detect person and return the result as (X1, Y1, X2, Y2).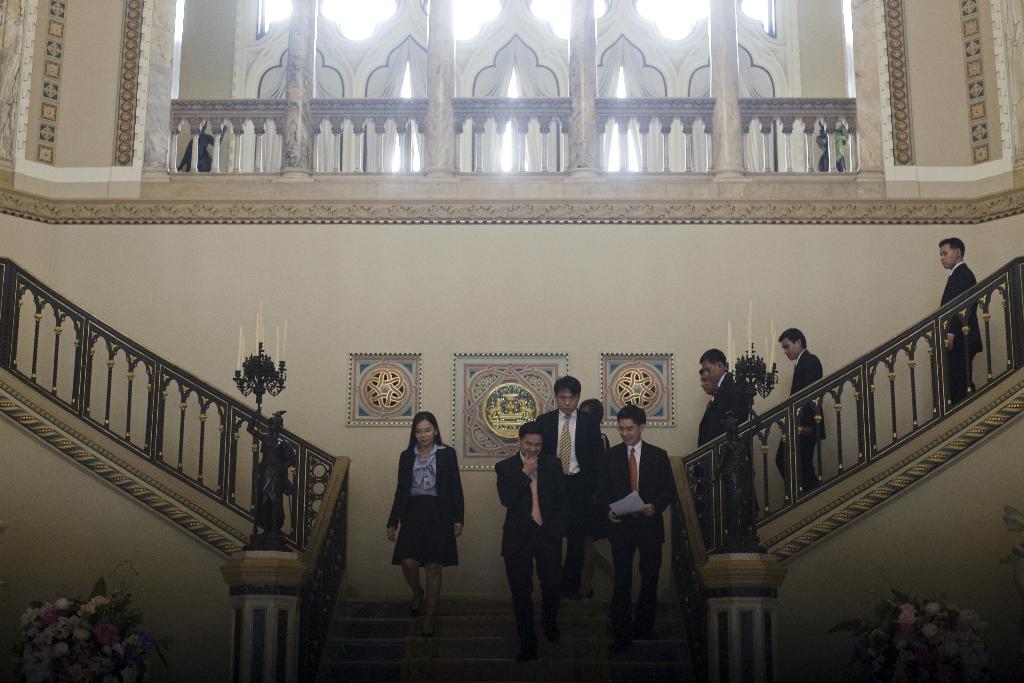
(774, 322, 827, 501).
